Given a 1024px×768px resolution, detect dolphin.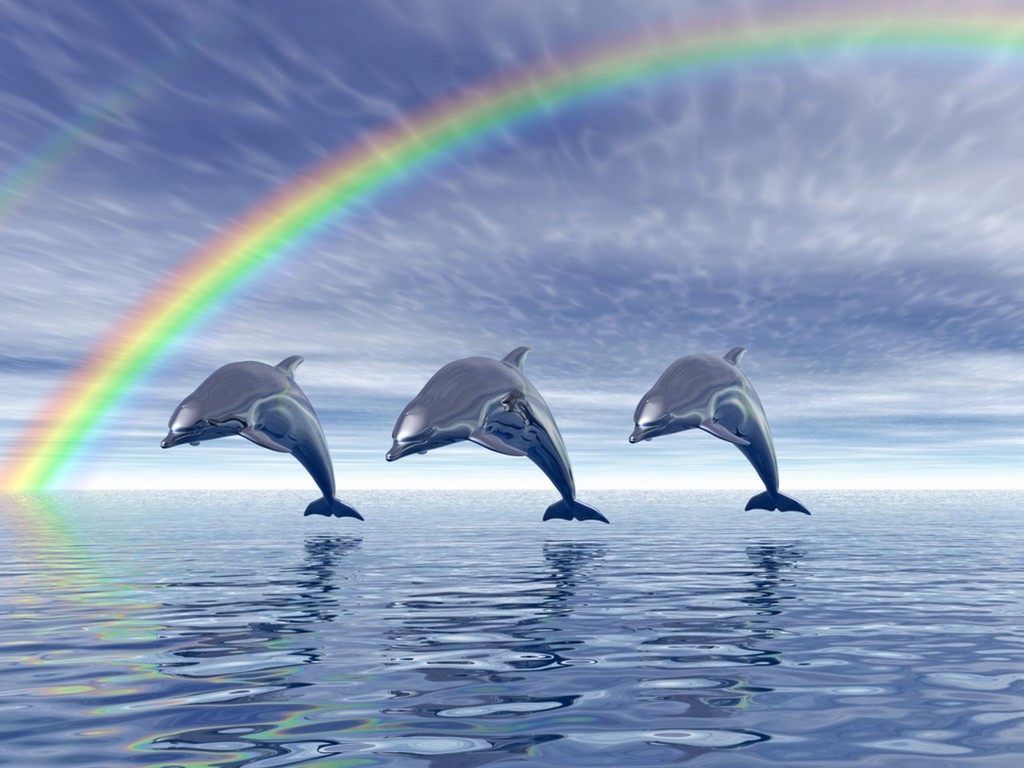
386,342,608,530.
